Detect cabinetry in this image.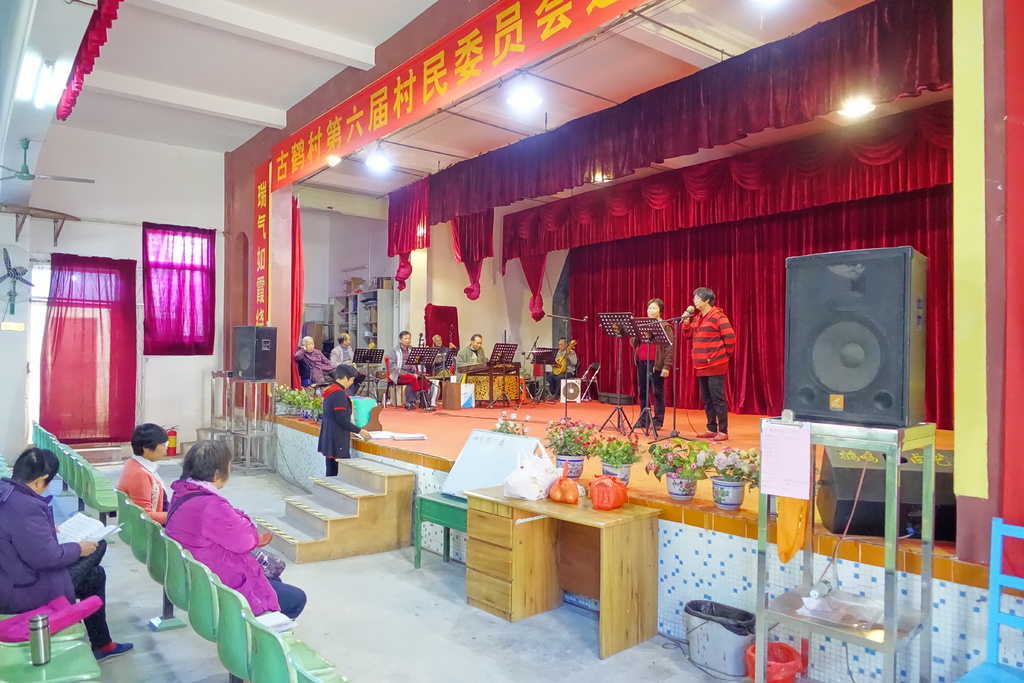
Detection: pyautogui.locateOnScreen(460, 465, 664, 658).
